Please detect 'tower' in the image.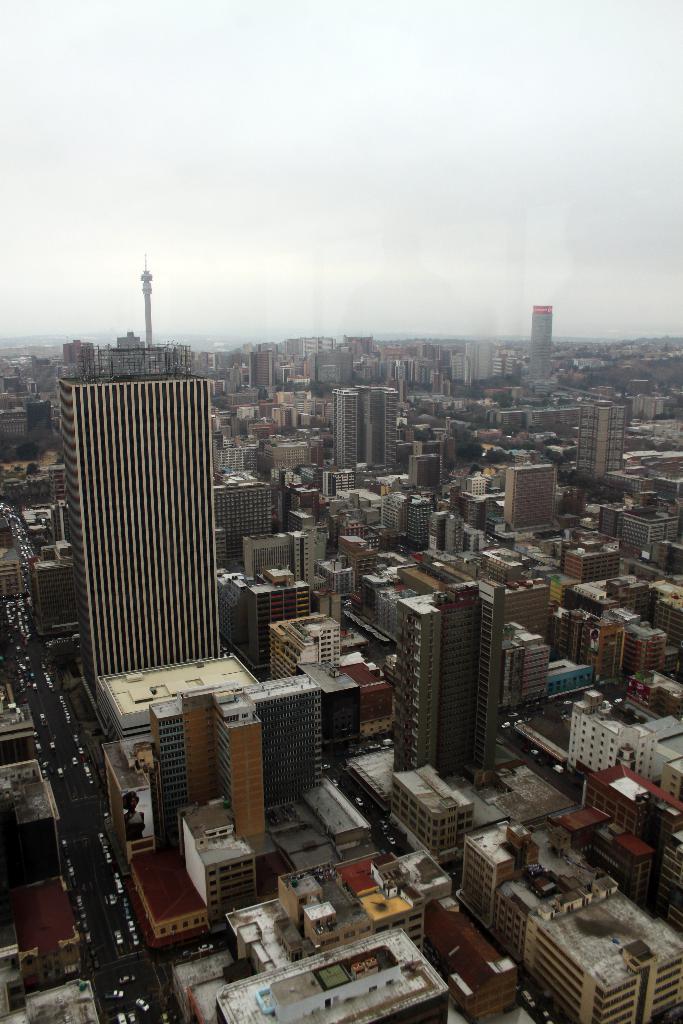
[x1=422, y1=509, x2=466, y2=552].
